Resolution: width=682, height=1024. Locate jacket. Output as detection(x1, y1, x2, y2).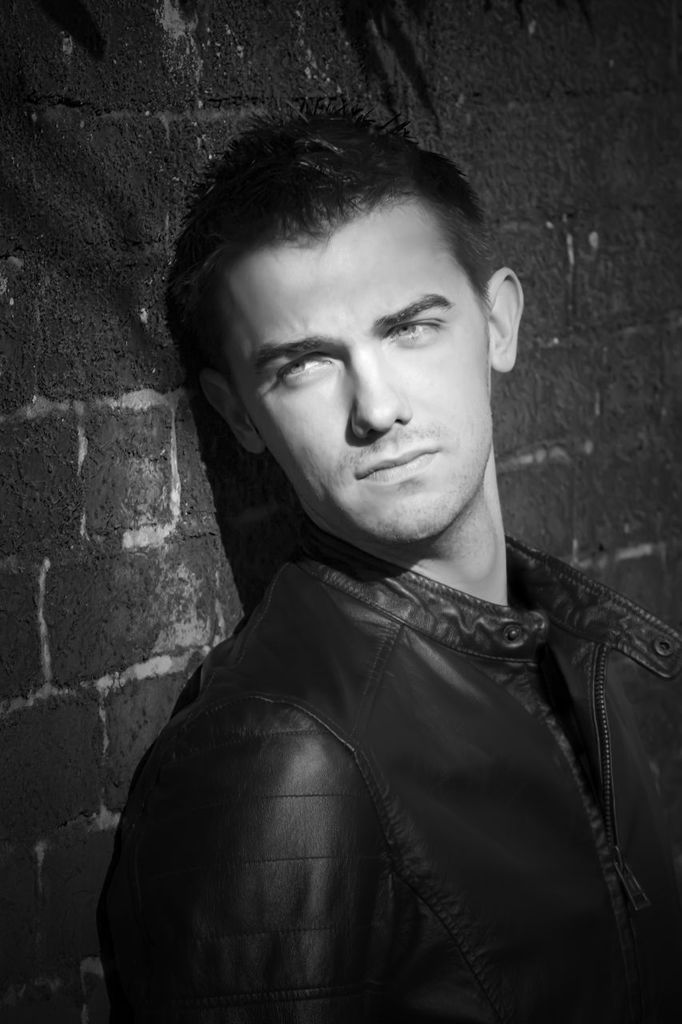
detection(91, 567, 680, 1023).
